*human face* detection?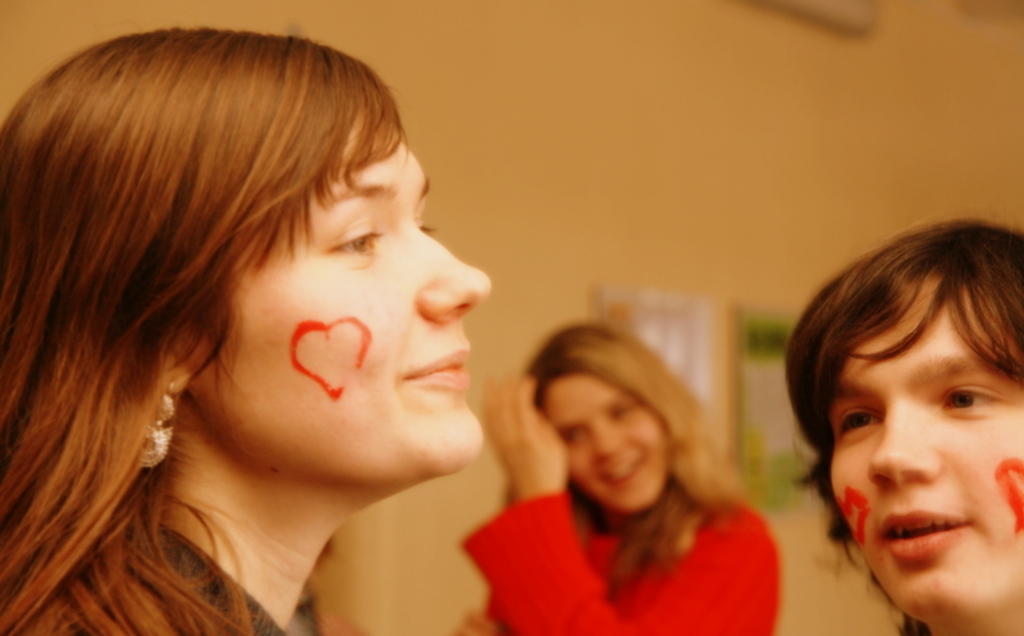
<box>827,278,1021,612</box>
